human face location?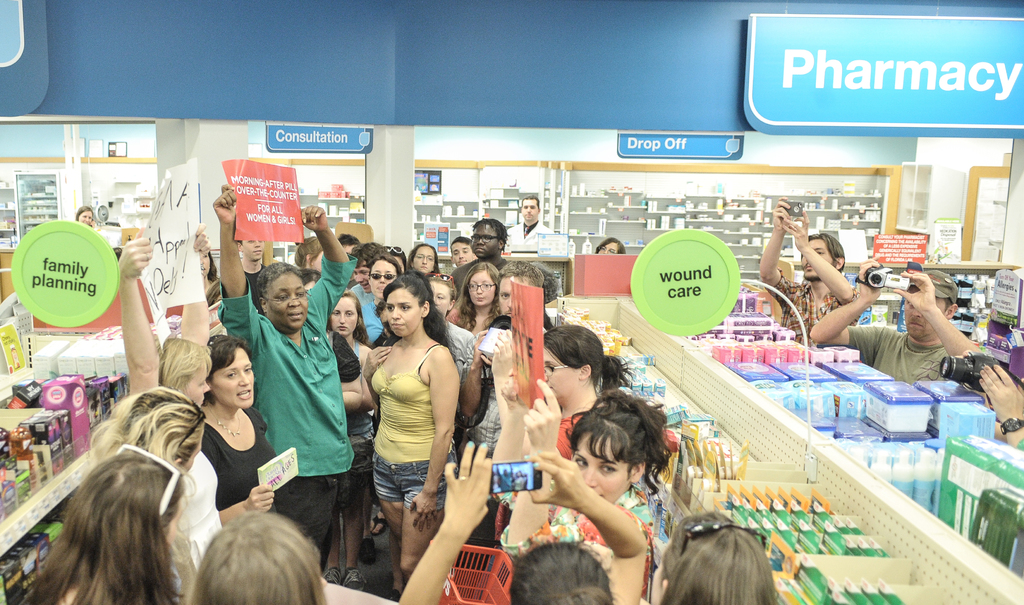
bbox=(414, 245, 435, 274)
